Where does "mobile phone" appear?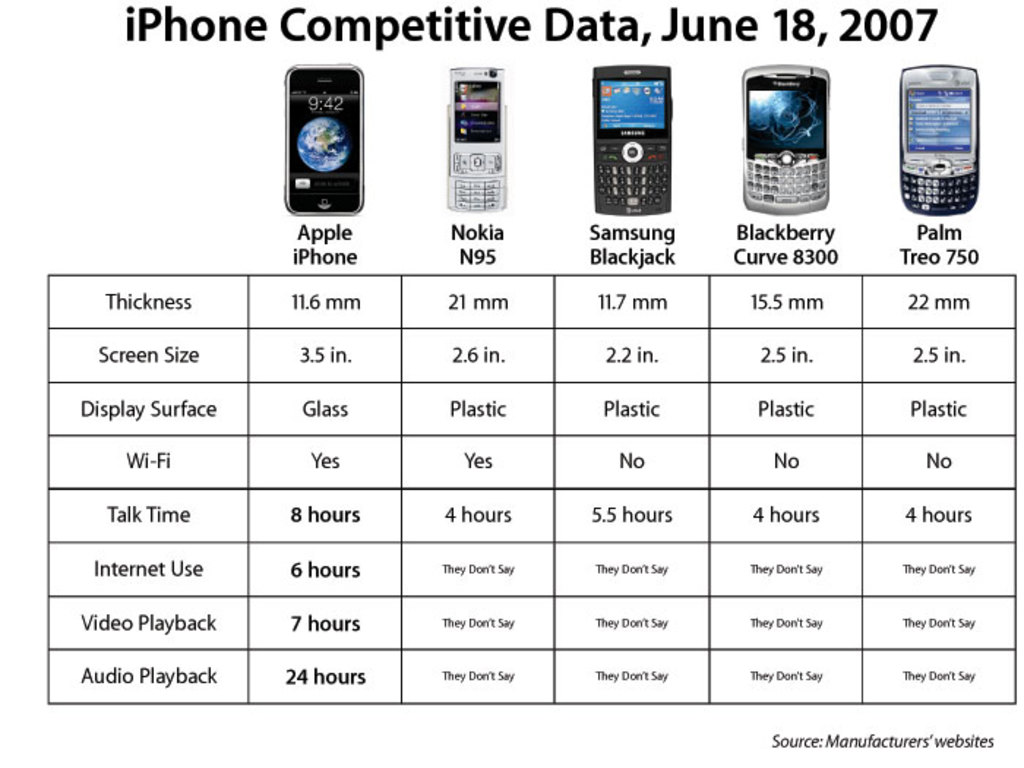
Appears at select_region(898, 64, 980, 218).
